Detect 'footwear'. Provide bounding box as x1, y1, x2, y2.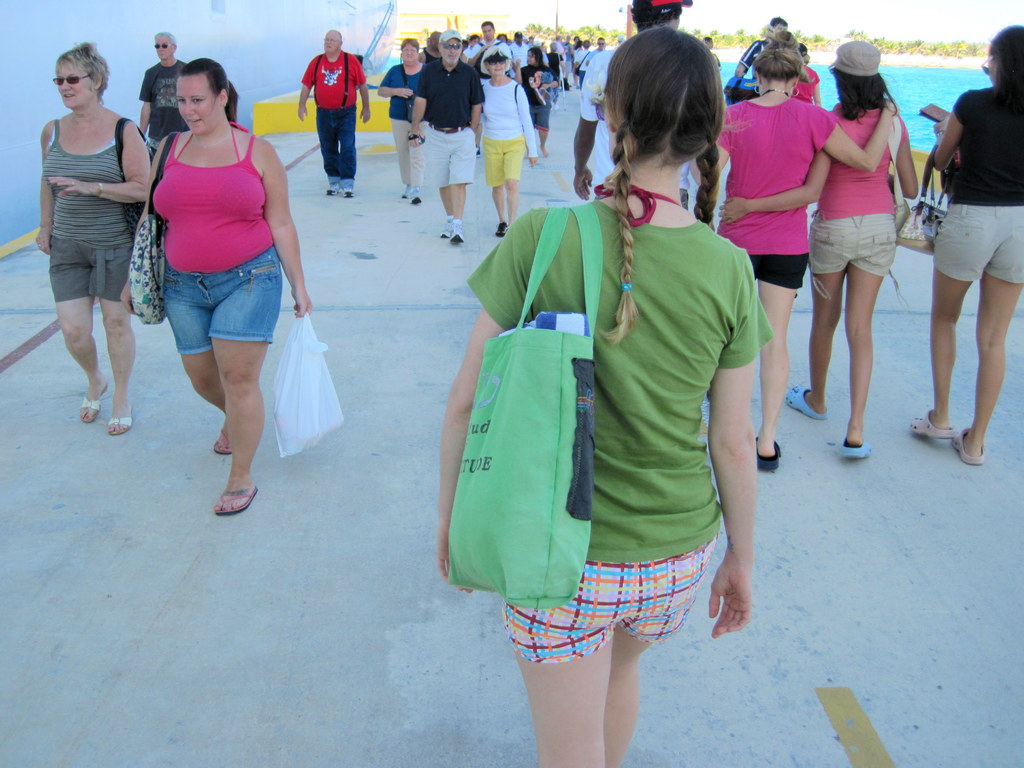
401, 182, 419, 198.
